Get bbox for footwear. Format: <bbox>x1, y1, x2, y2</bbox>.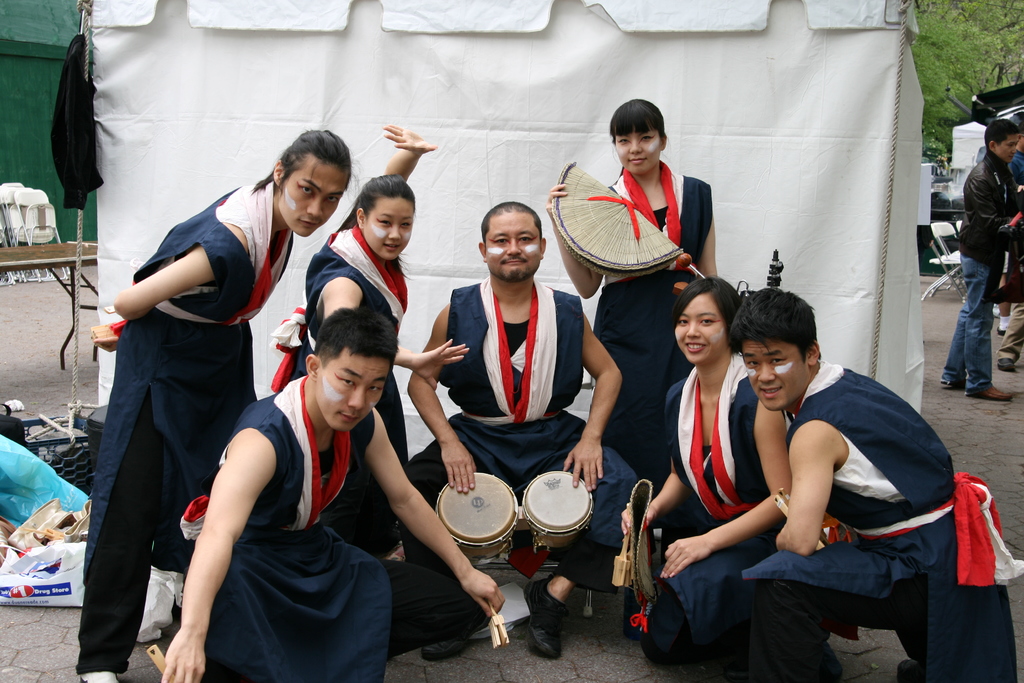
<bbox>521, 592, 582, 661</bbox>.
